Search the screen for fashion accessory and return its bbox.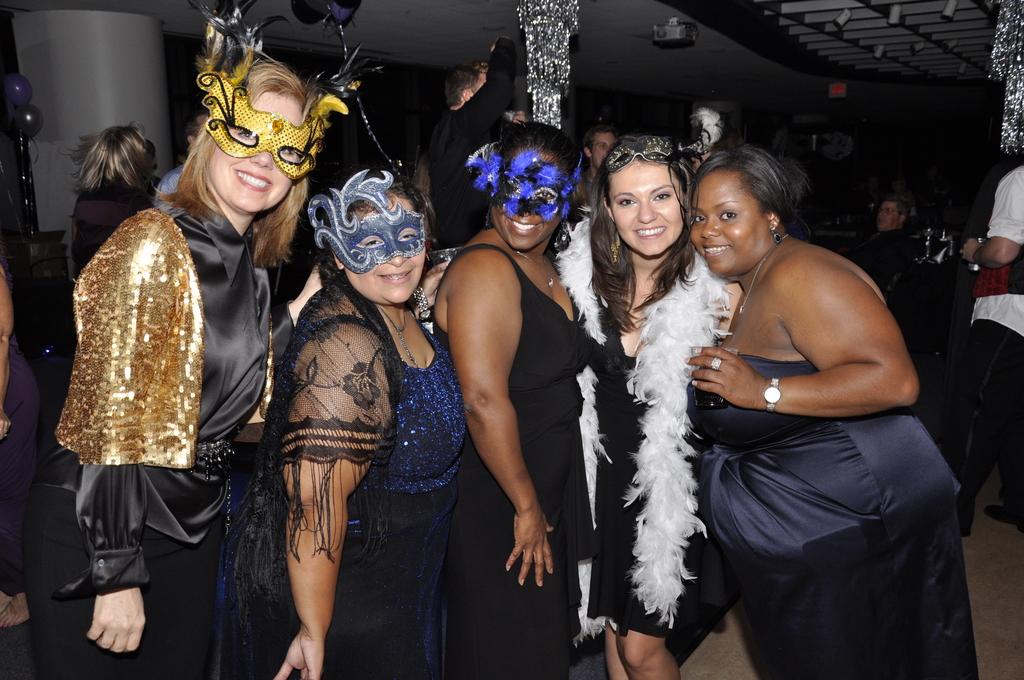
Found: bbox(757, 384, 783, 408).
